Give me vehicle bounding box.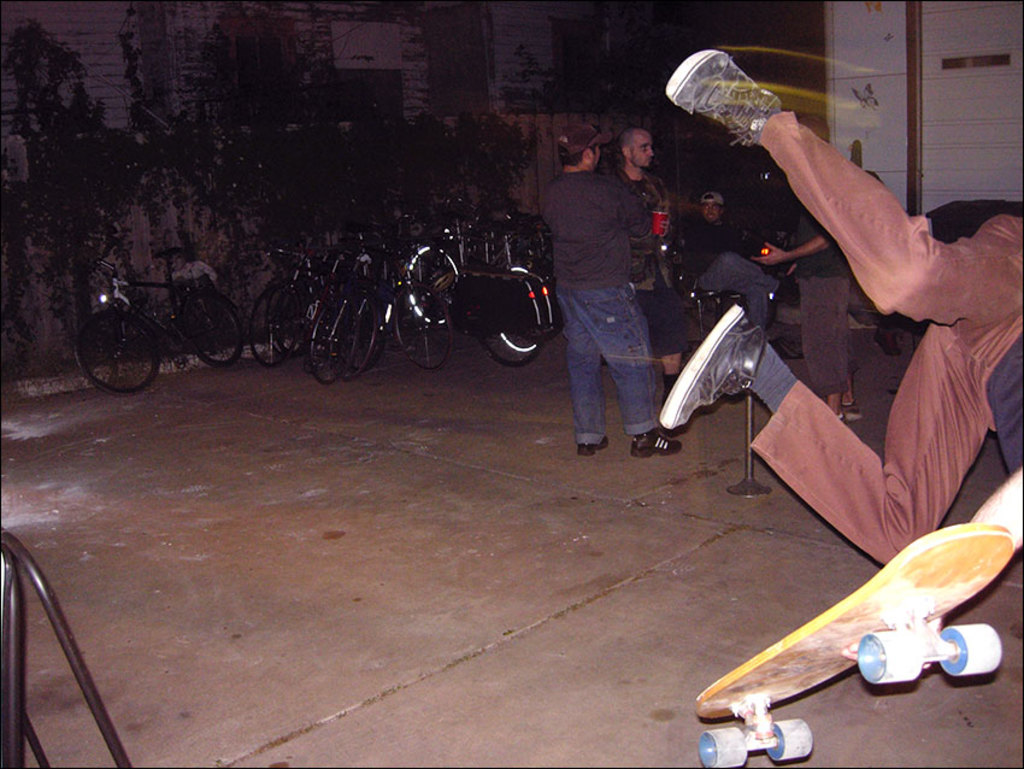
BBox(623, 172, 781, 336).
